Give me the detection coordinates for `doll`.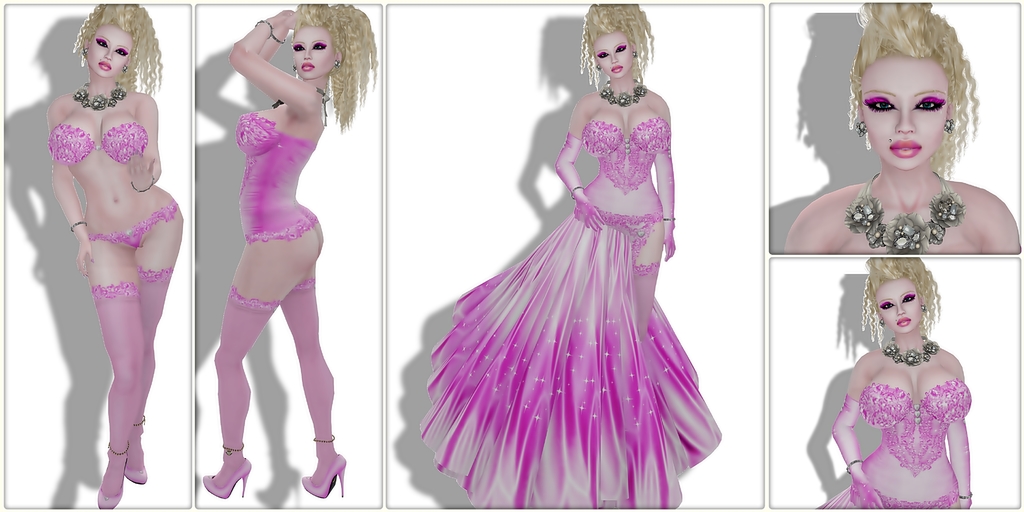
(786,0,1020,254).
